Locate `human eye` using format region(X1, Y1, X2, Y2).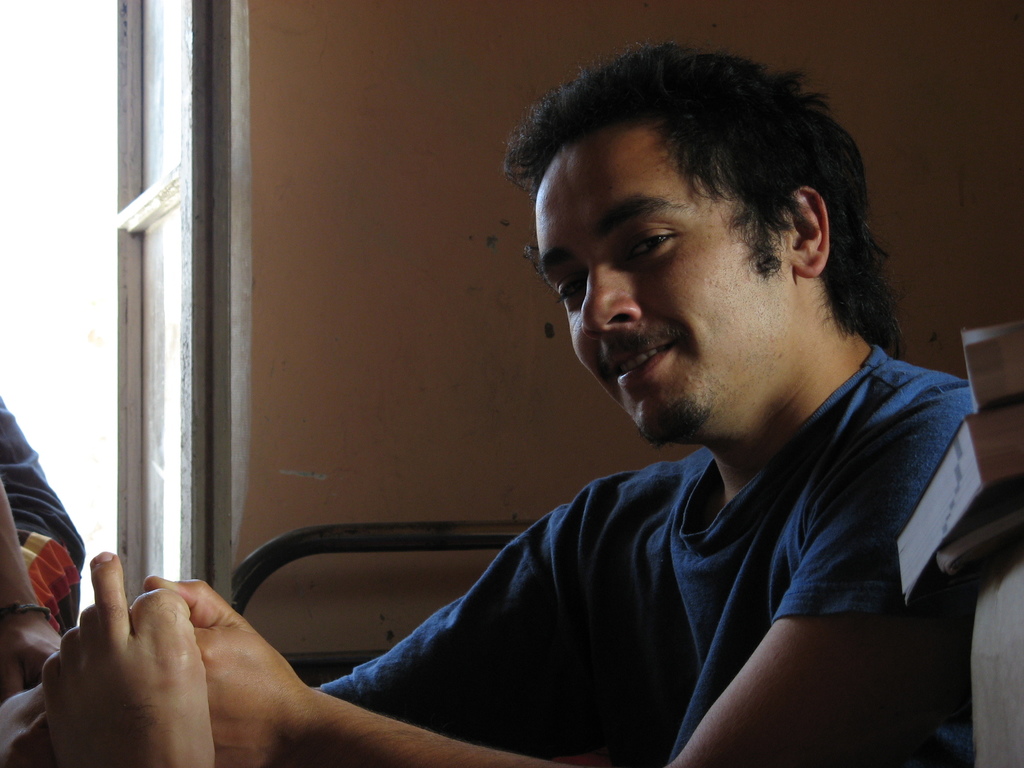
region(623, 227, 681, 260).
